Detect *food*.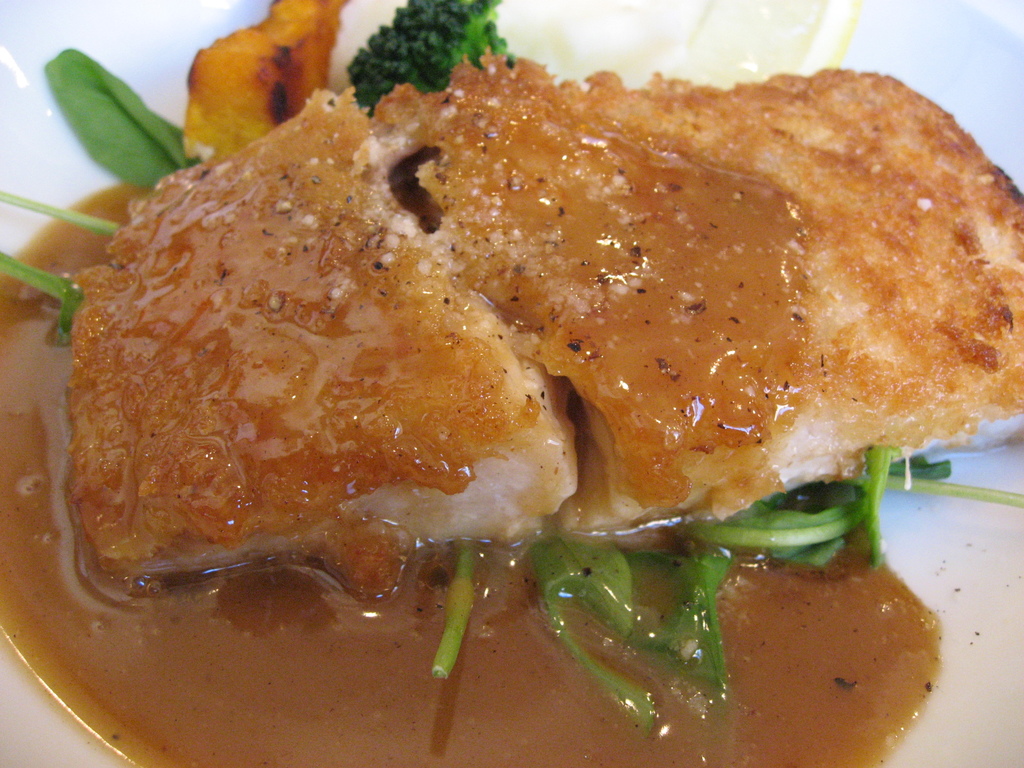
Detected at x1=40 y1=41 x2=991 y2=700.
